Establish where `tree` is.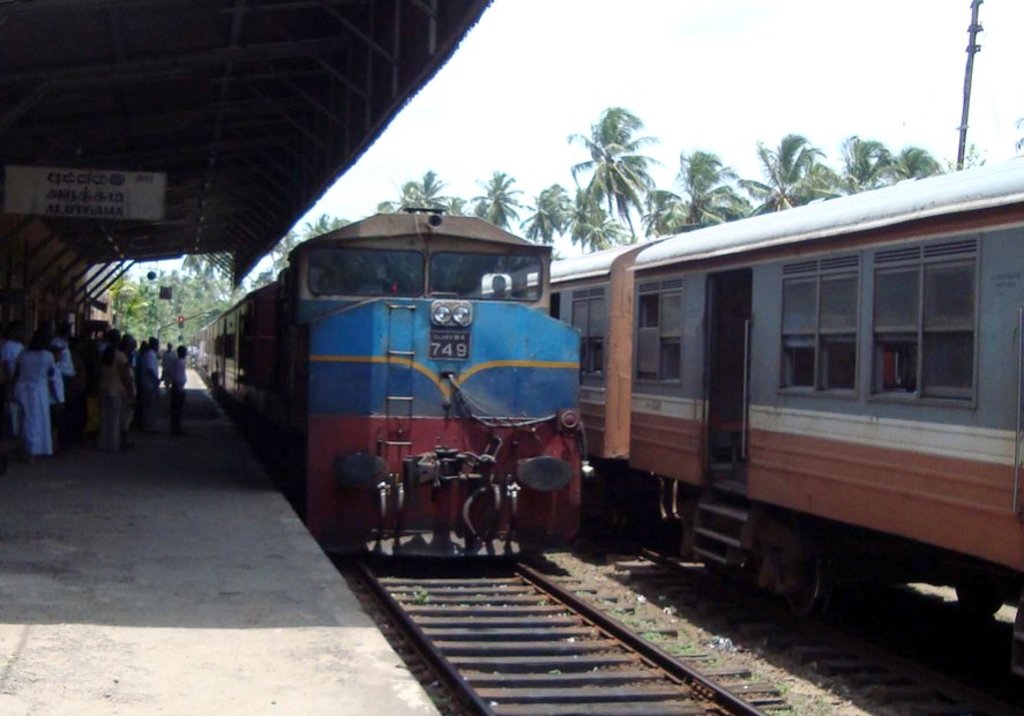
Established at bbox(742, 134, 840, 208).
